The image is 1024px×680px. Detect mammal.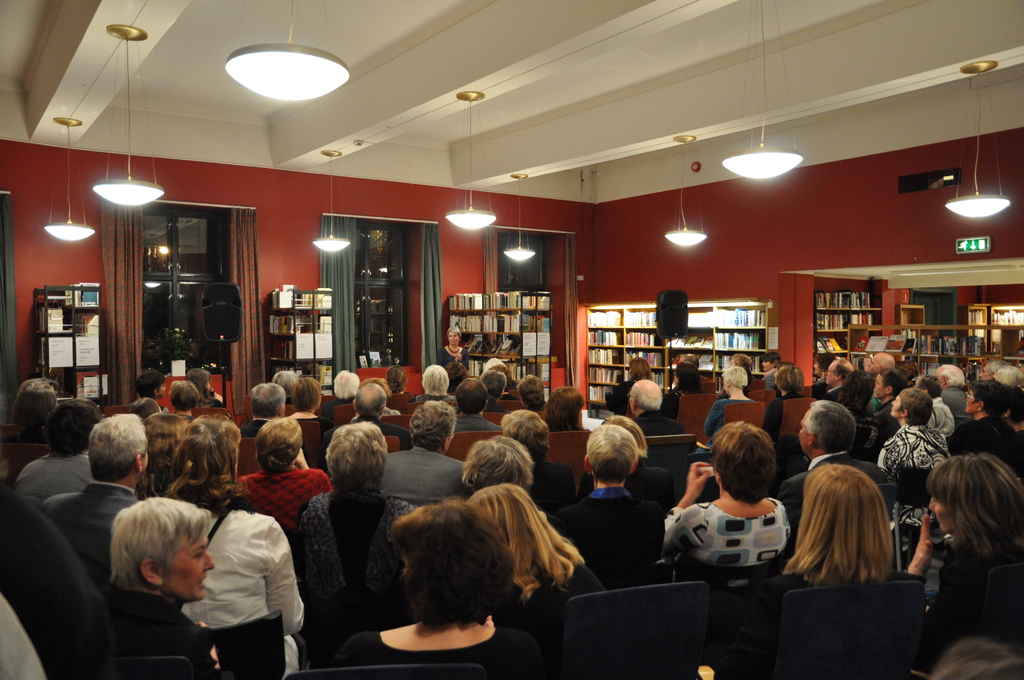
Detection: 40/410/149/582.
